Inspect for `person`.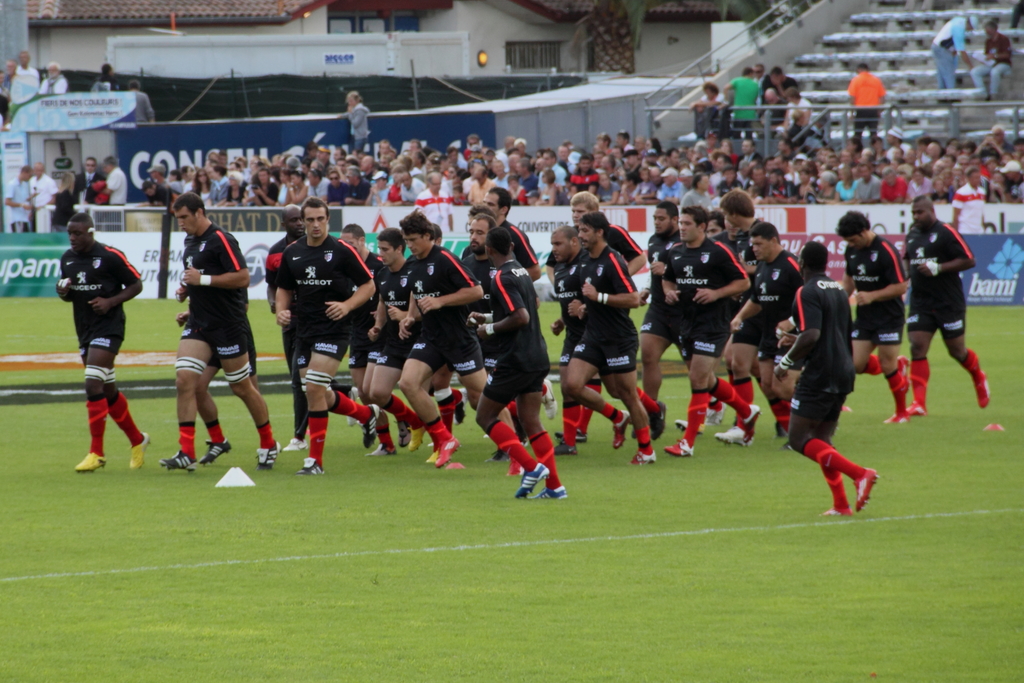
Inspection: {"x1": 904, "y1": 194, "x2": 994, "y2": 419}.
